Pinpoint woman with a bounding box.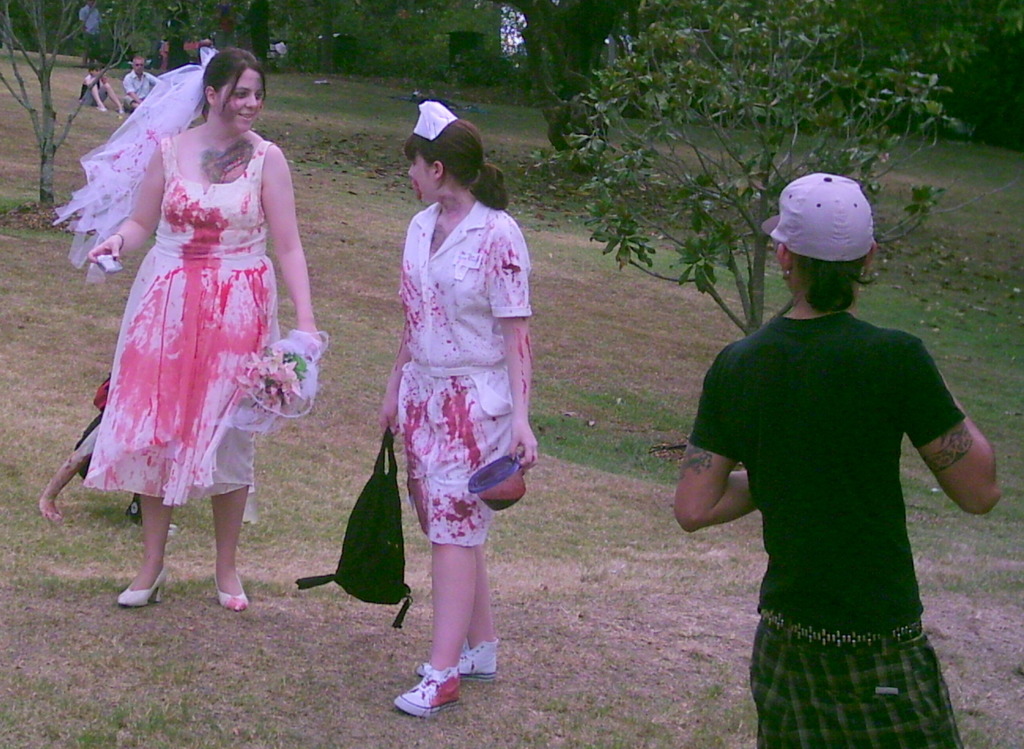
(376, 108, 535, 721).
